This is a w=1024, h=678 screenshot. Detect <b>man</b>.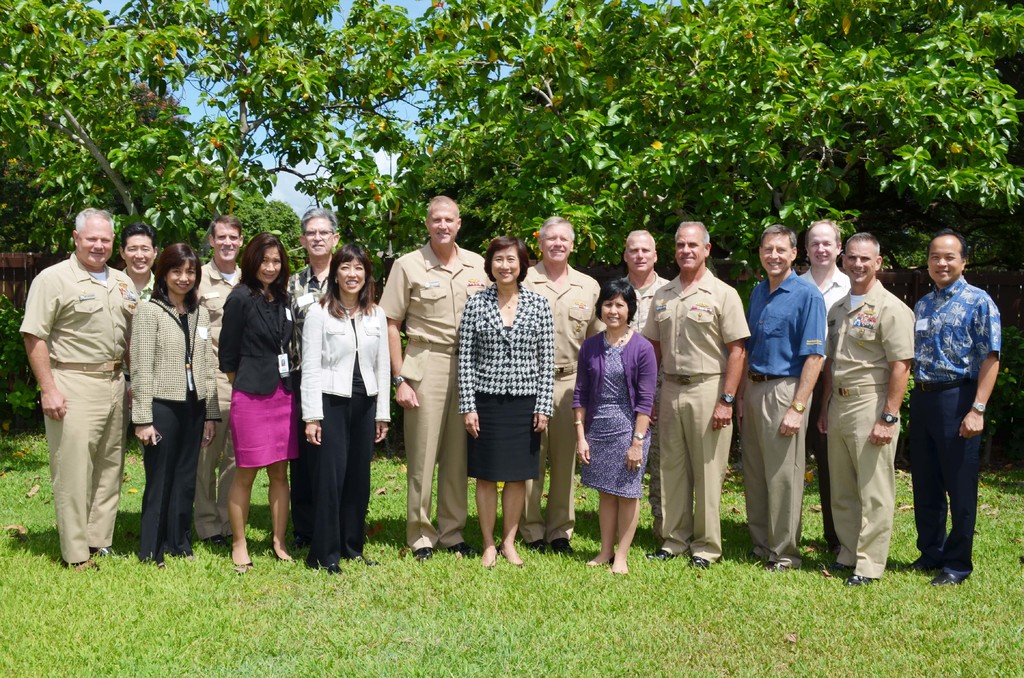
[left=189, top=214, right=255, bottom=551].
